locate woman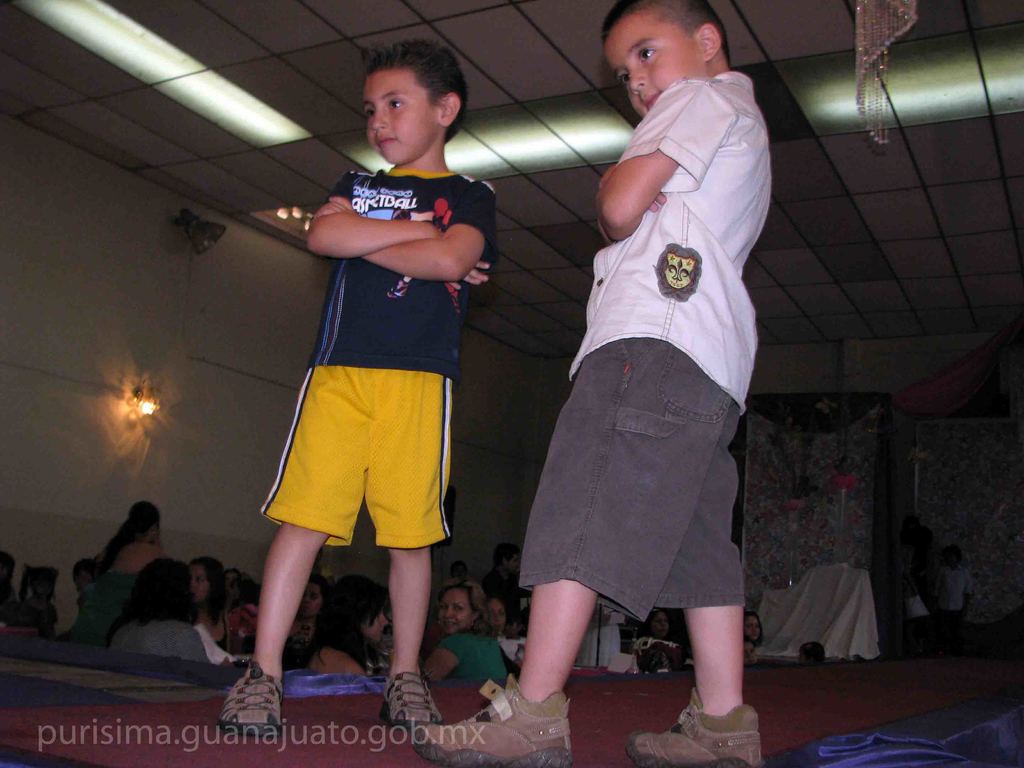
x1=189 y1=553 x2=236 y2=649
